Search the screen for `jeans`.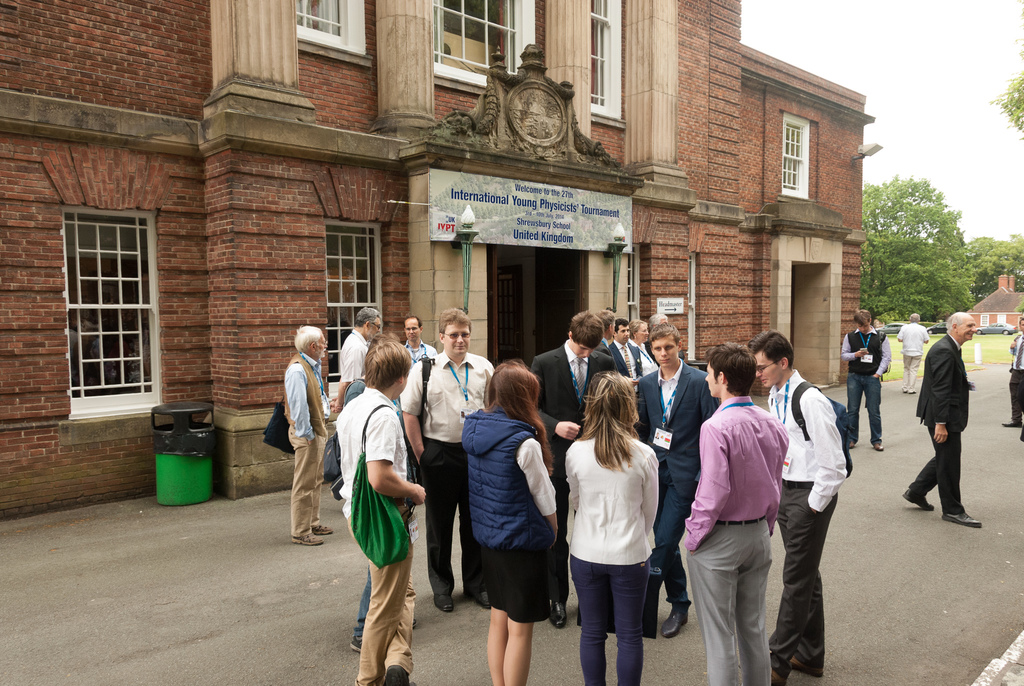
Found at (x1=356, y1=570, x2=368, y2=636).
